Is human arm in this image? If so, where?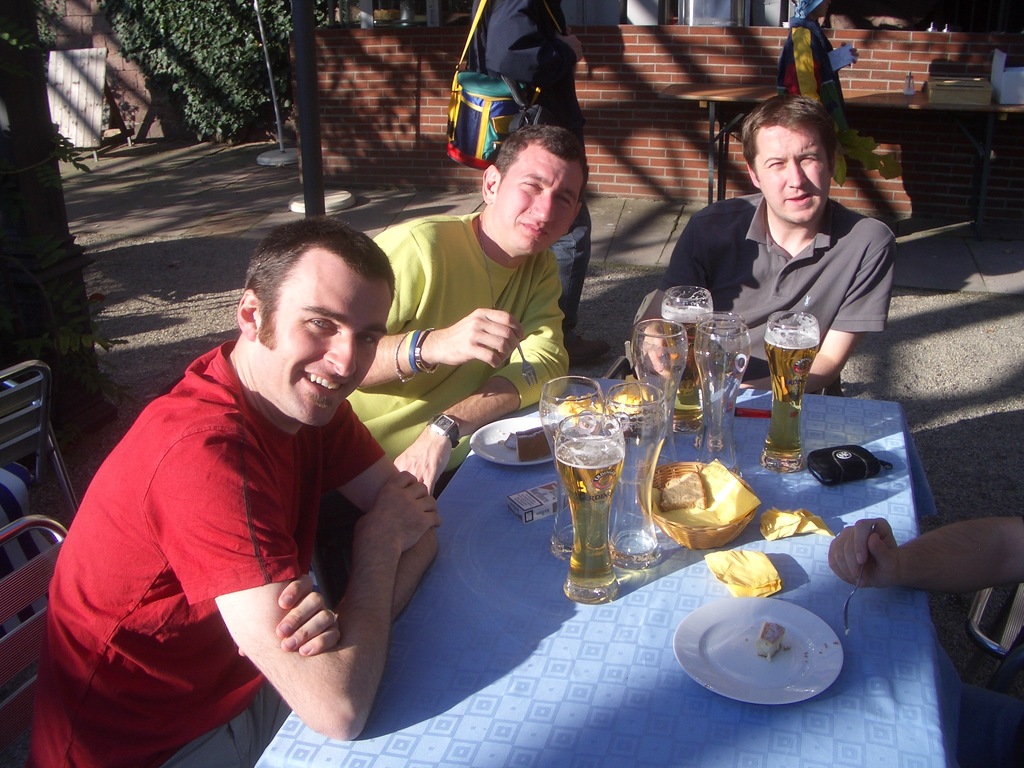
Yes, at [left=826, top=515, right=1023, bottom=594].
